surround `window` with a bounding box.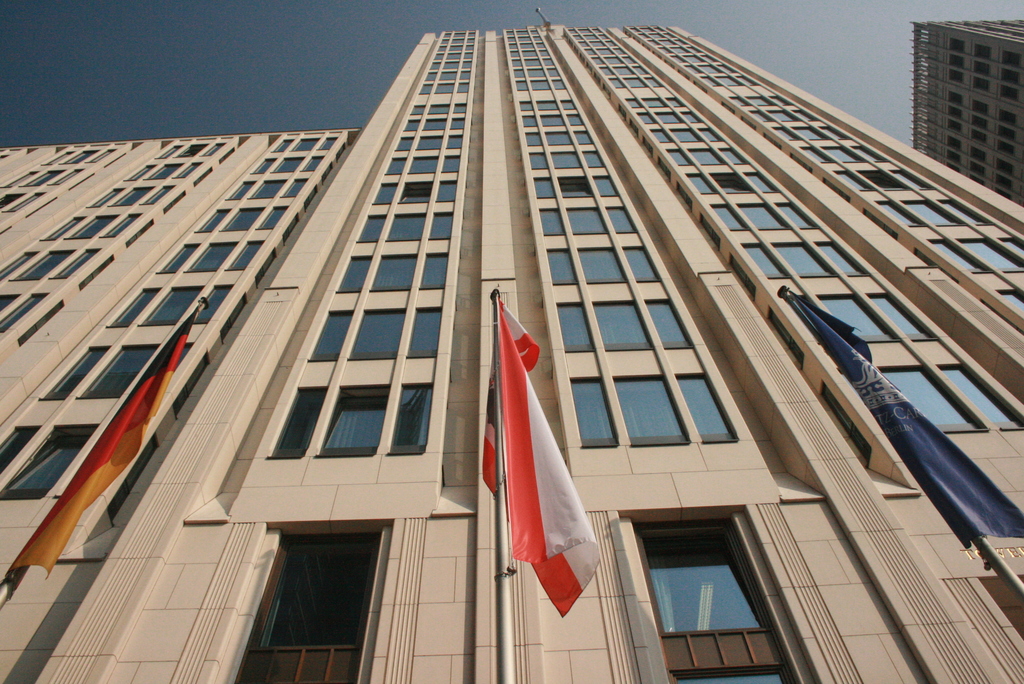
box(4, 163, 39, 191).
